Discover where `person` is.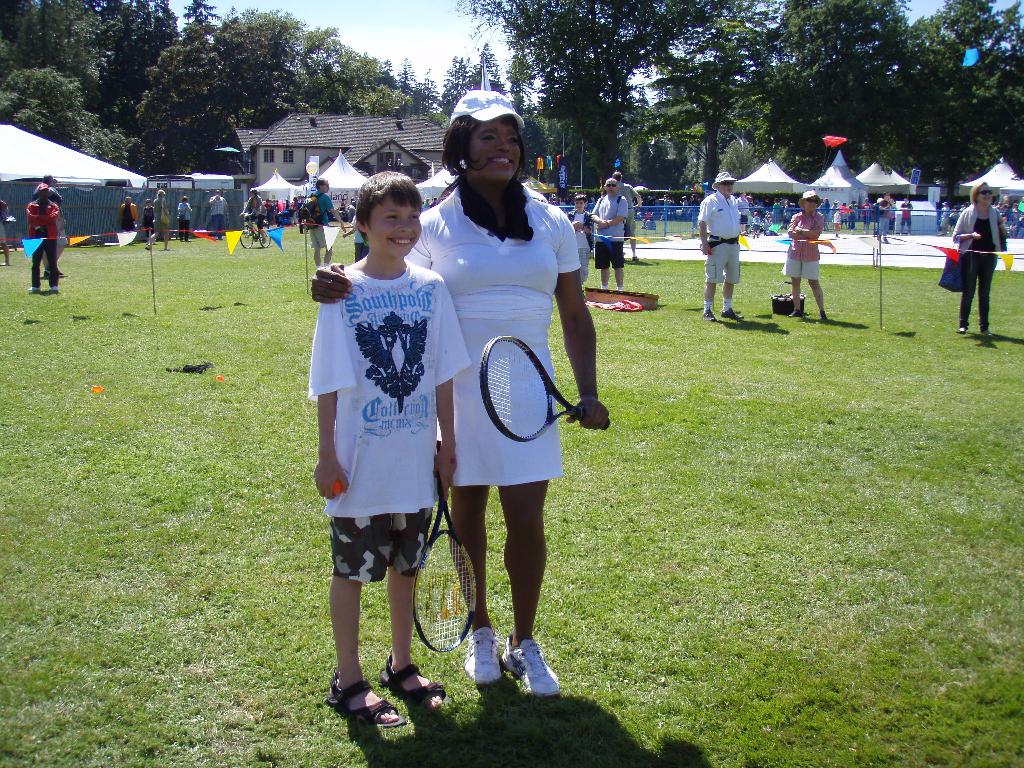
Discovered at [735, 186, 796, 237].
